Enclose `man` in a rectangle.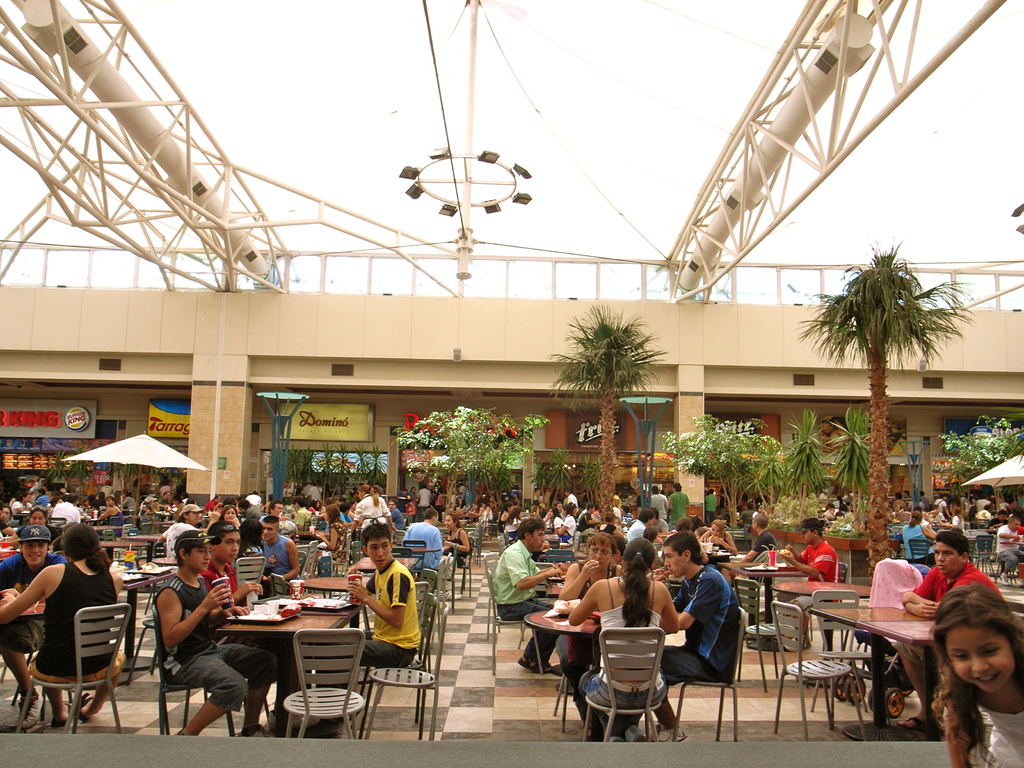
(x1=417, y1=484, x2=432, y2=506).
